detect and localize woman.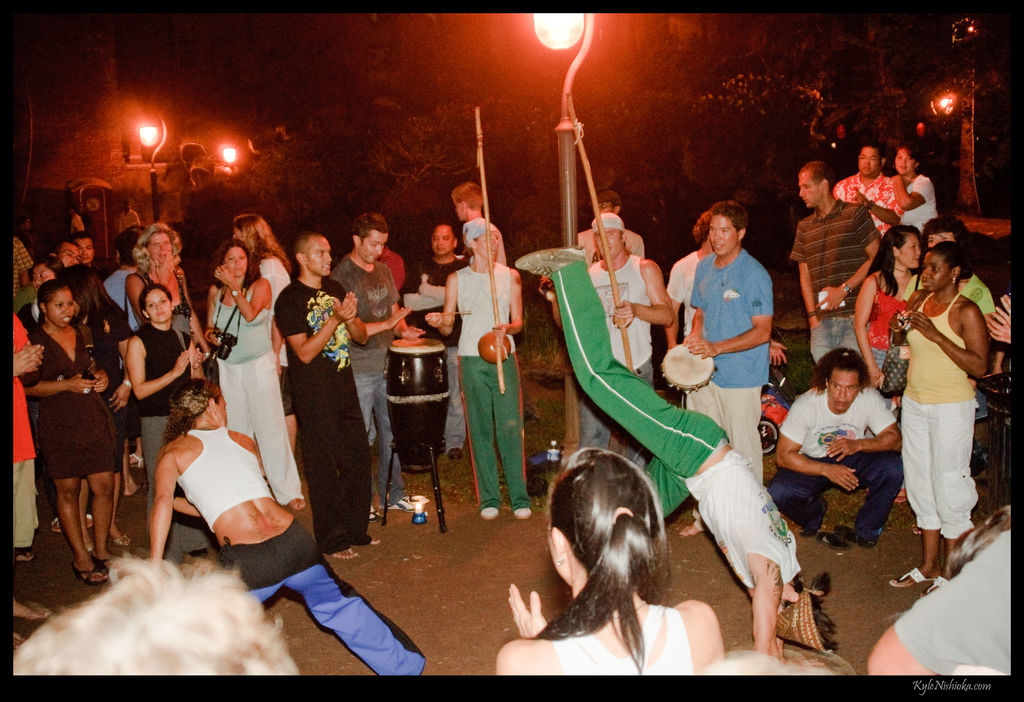
Localized at BBox(19, 263, 129, 584).
